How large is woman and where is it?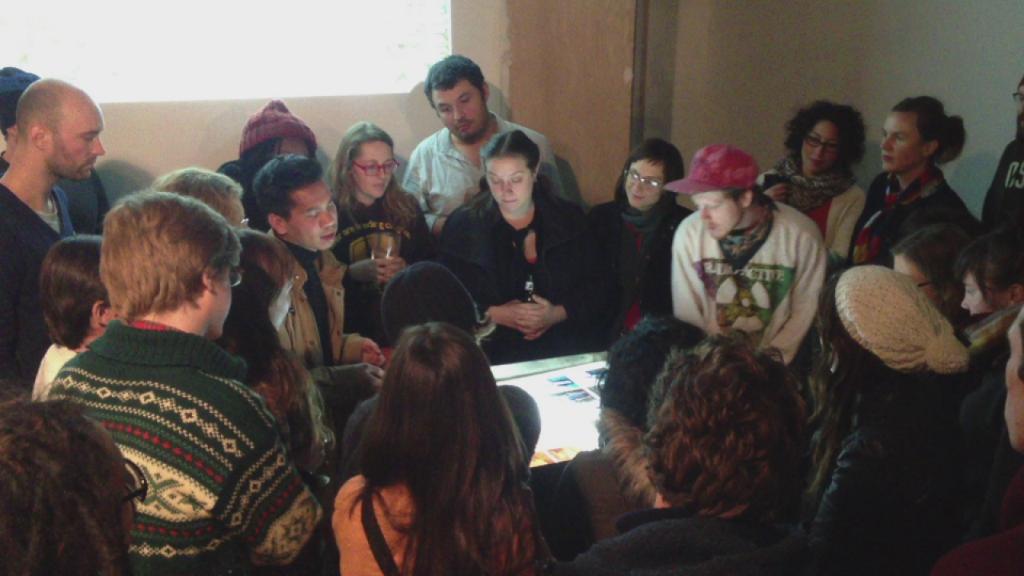
Bounding box: 846 90 980 265.
